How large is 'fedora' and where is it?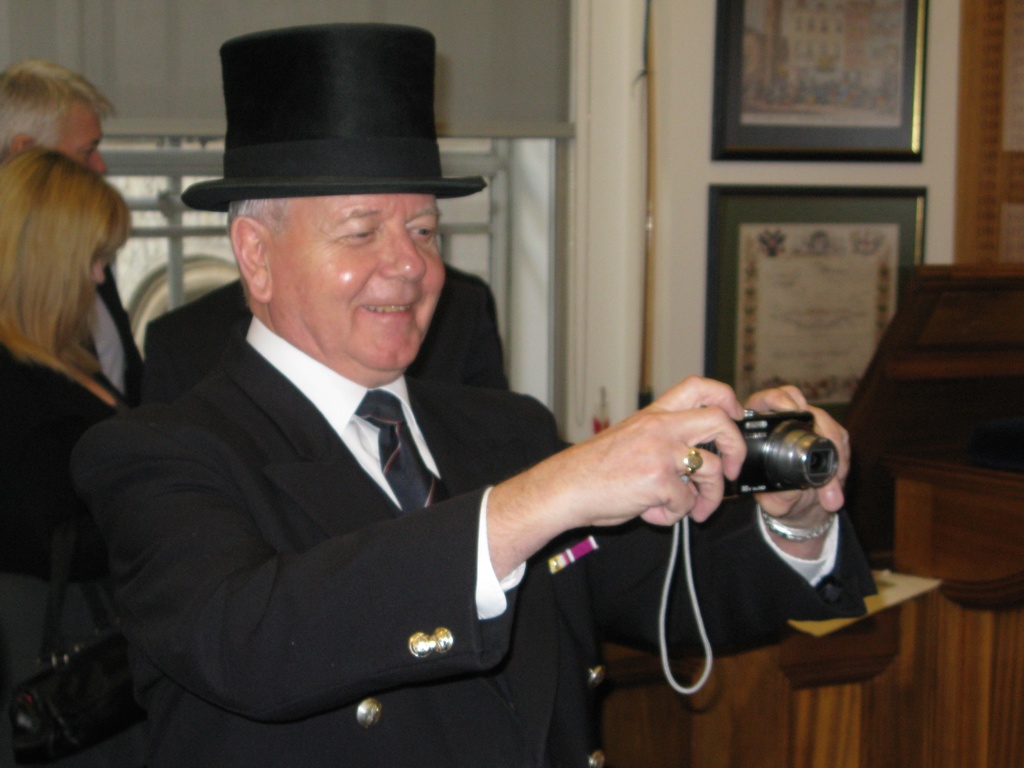
Bounding box: <bbox>180, 29, 486, 201</bbox>.
